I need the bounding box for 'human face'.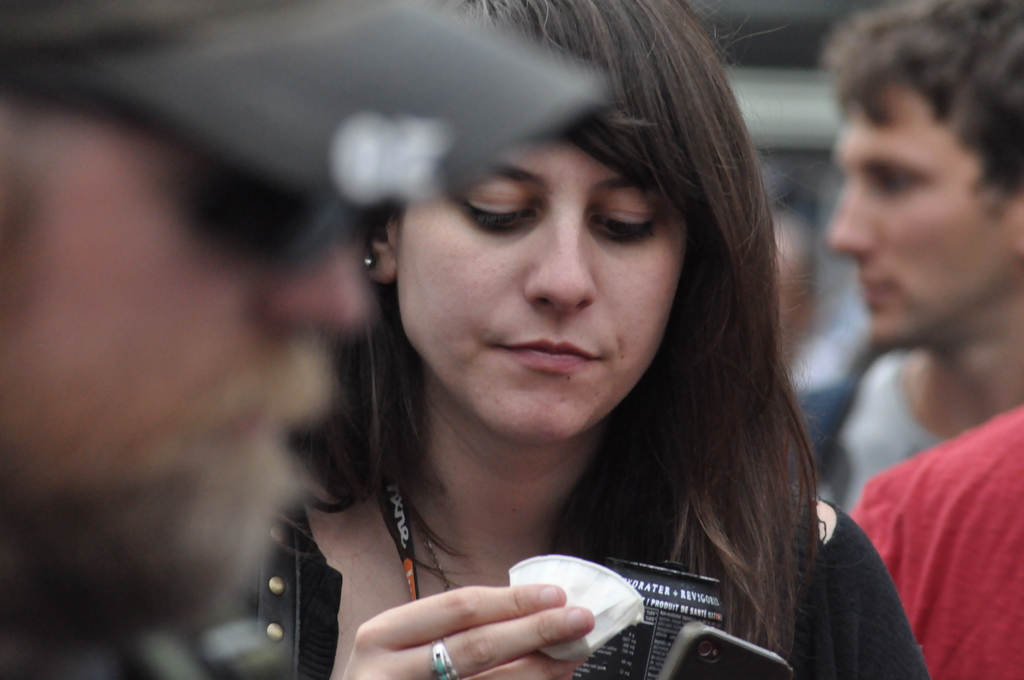
Here it is: 0,125,372,635.
